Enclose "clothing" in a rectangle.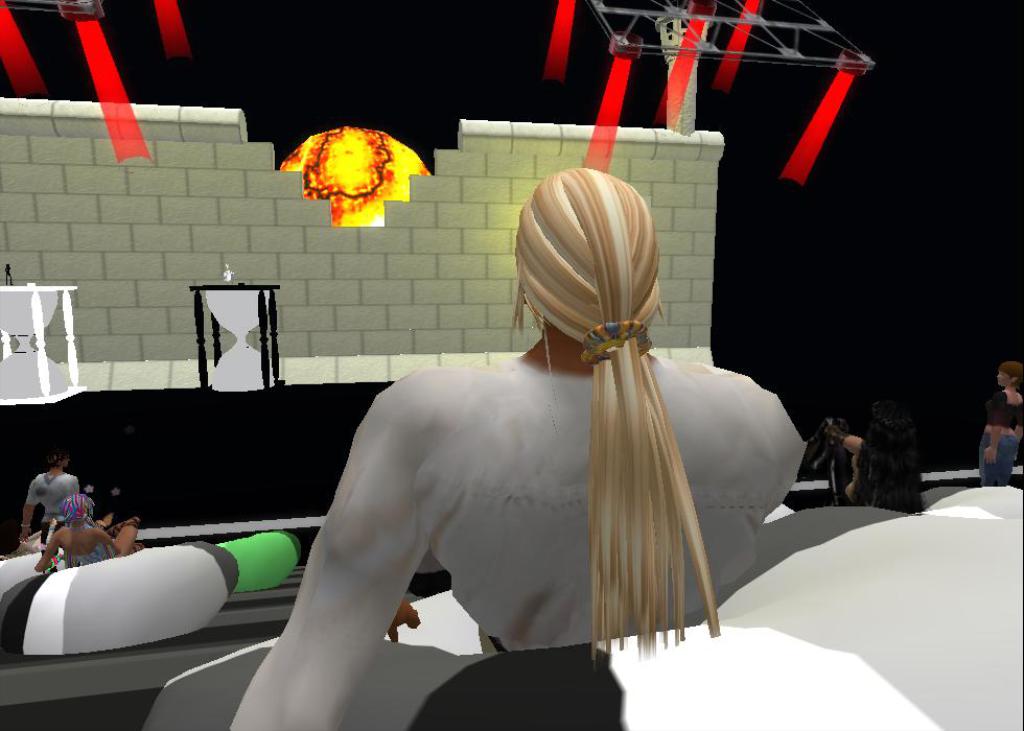
[left=18, top=468, right=89, bottom=571].
